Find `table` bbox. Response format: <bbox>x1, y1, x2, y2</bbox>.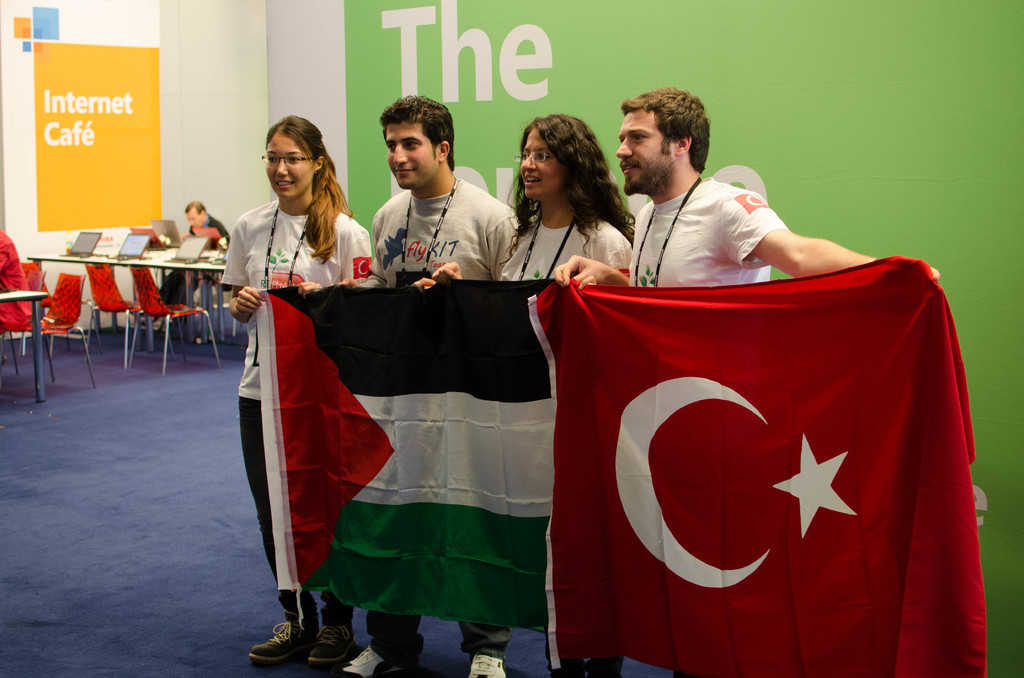
<bbox>22, 227, 240, 355</bbox>.
